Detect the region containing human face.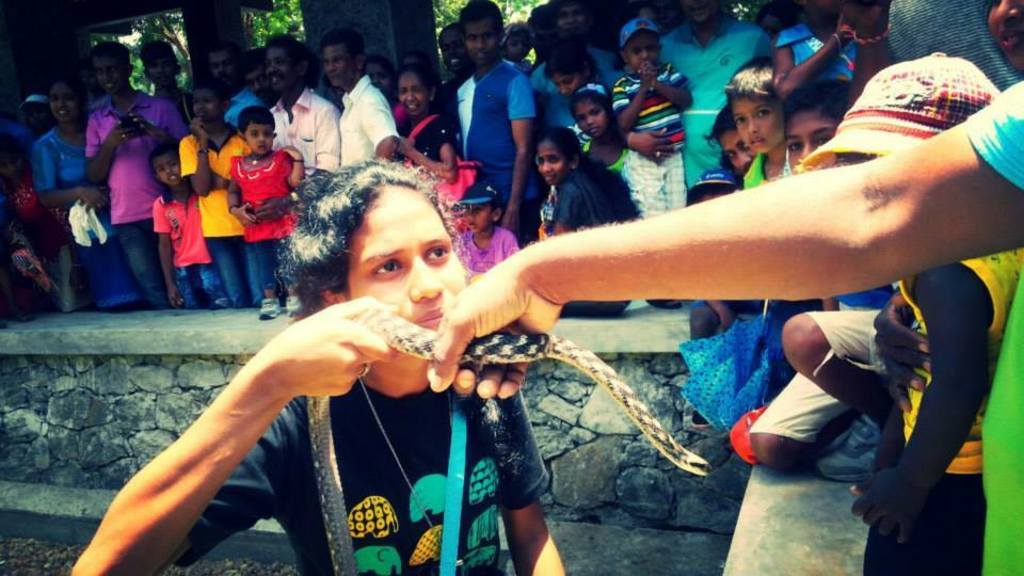
rect(346, 183, 465, 332).
